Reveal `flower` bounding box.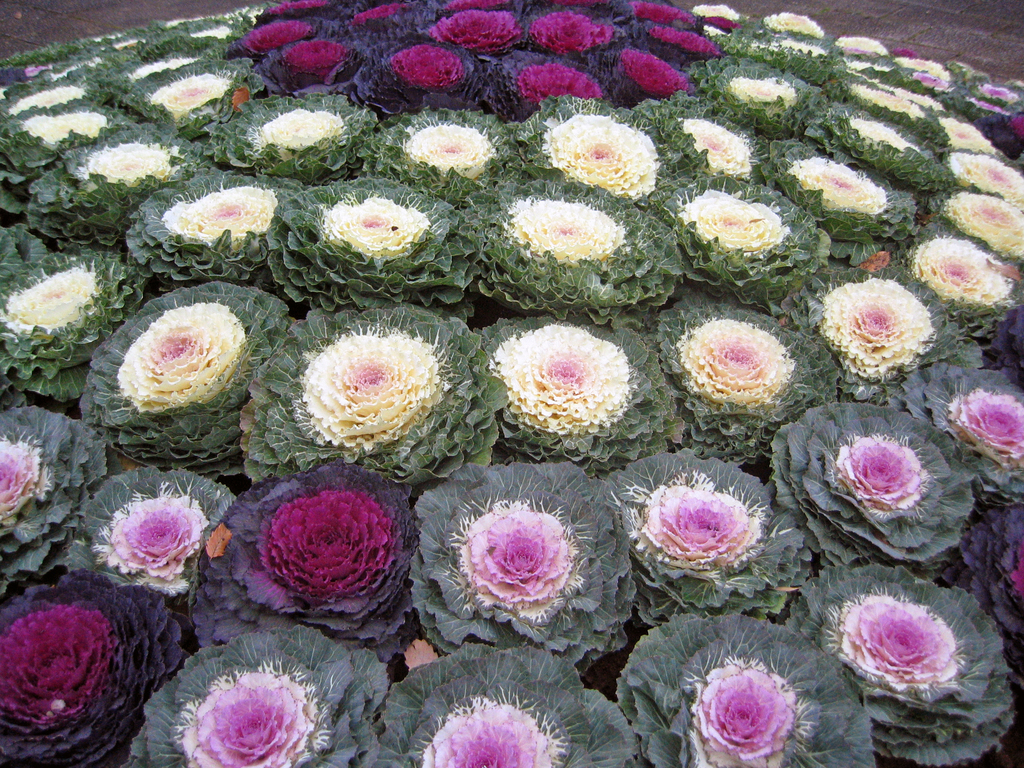
Revealed: 690, 4, 740, 20.
